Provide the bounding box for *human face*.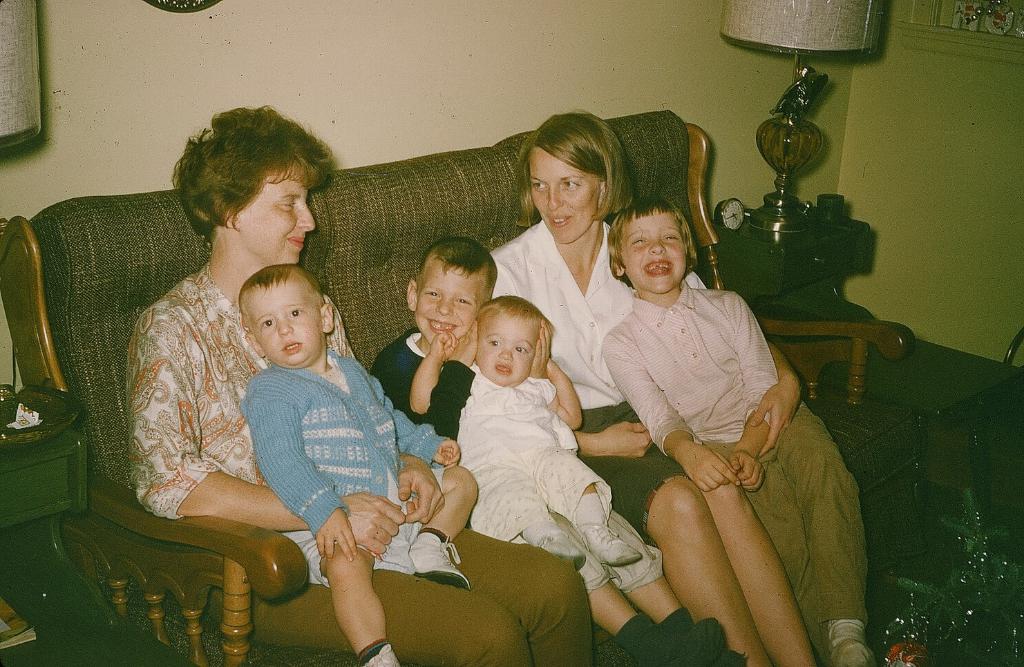
255/282/325/369.
